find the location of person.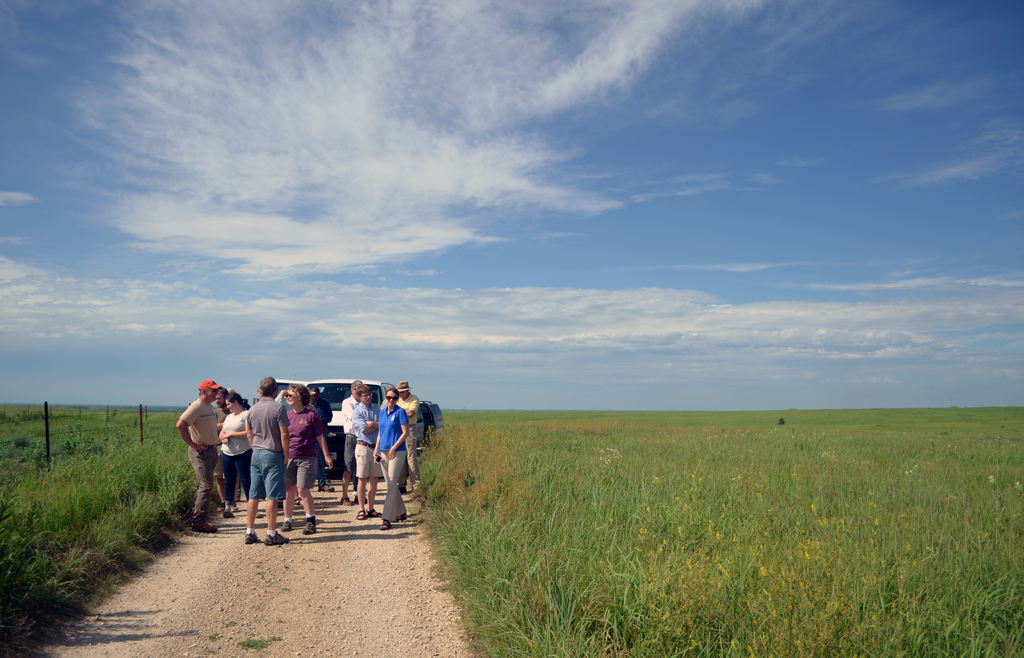
Location: l=353, t=389, r=381, b=520.
